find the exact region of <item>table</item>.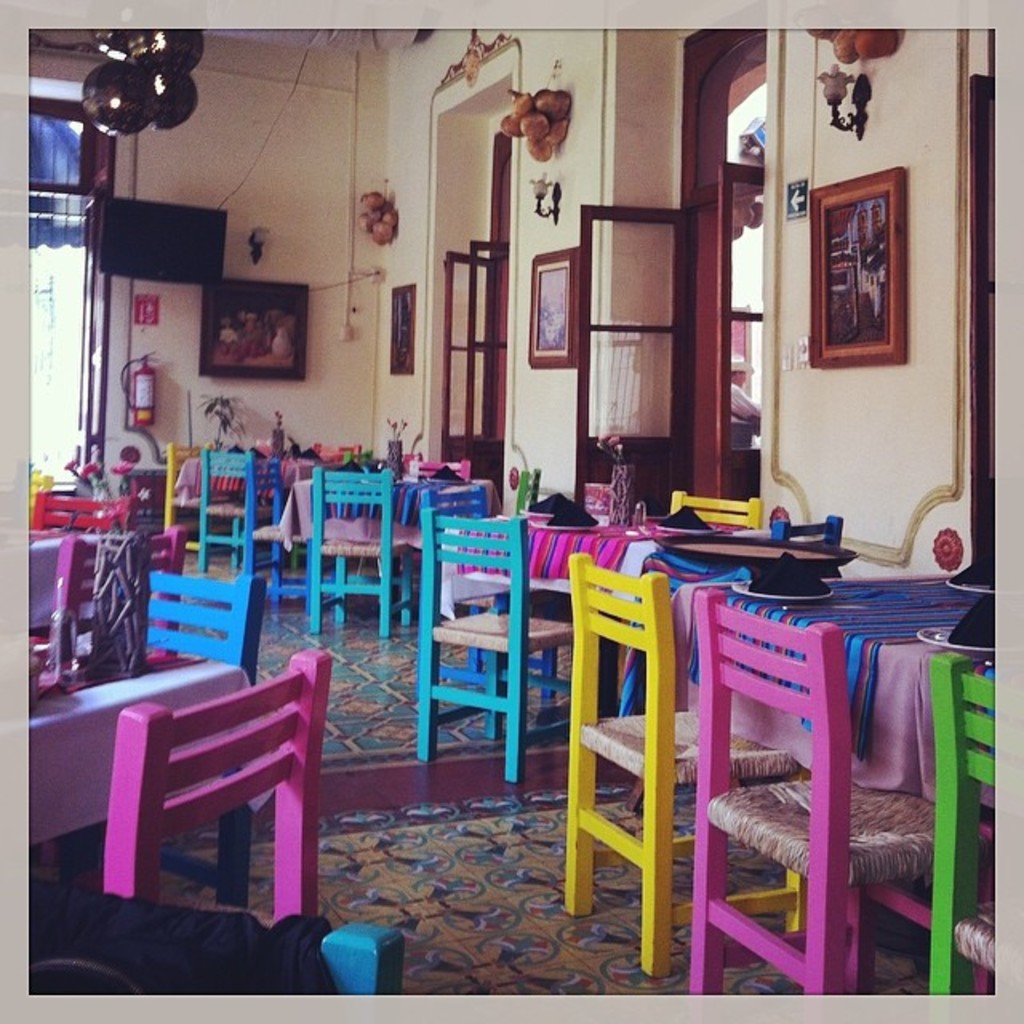
Exact region: left=163, top=438, right=349, bottom=555.
